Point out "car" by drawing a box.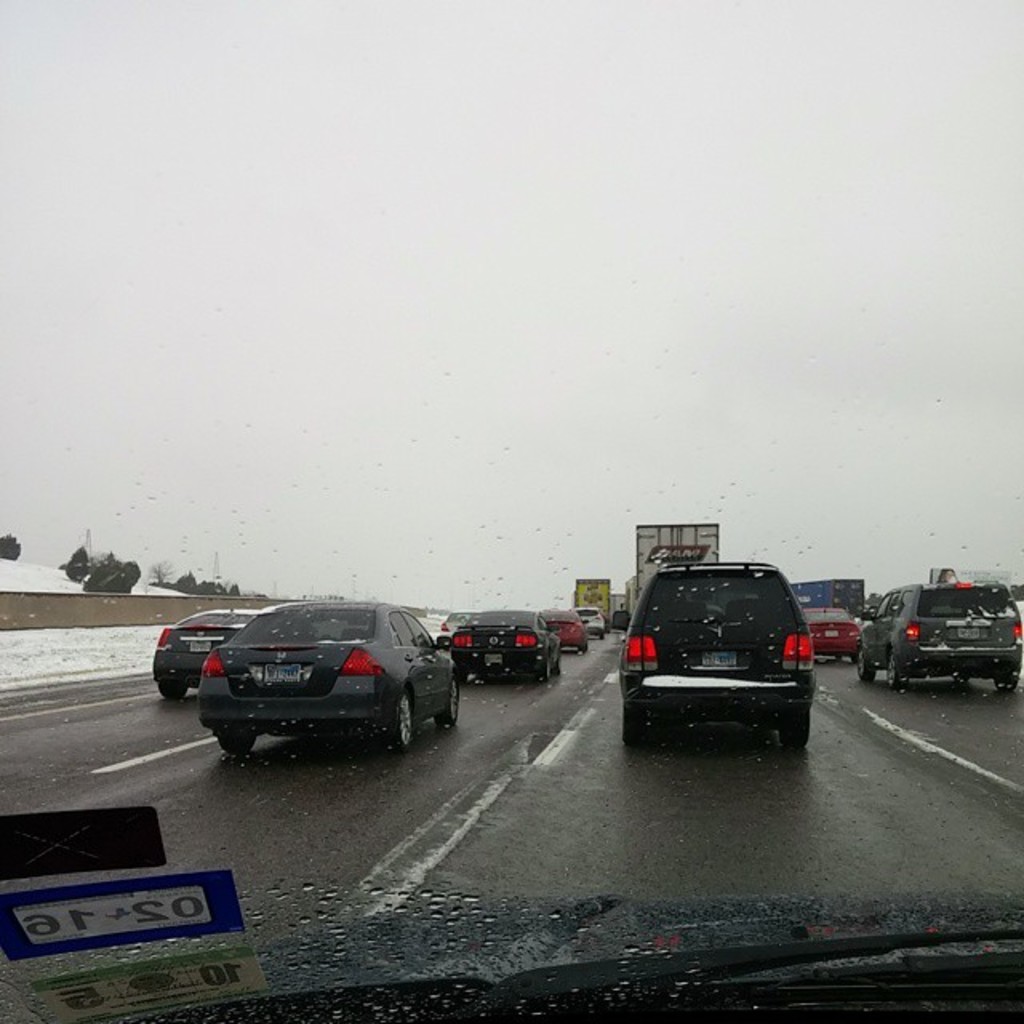
<bbox>622, 558, 814, 747</bbox>.
